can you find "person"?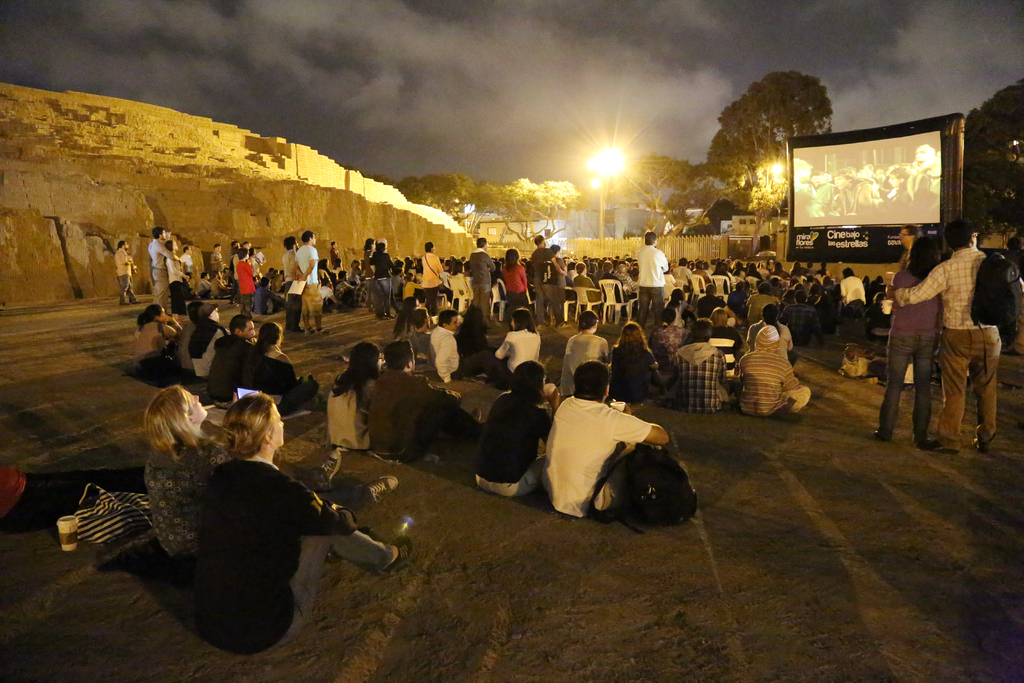
Yes, bounding box: (230, 243, 239, 298).
